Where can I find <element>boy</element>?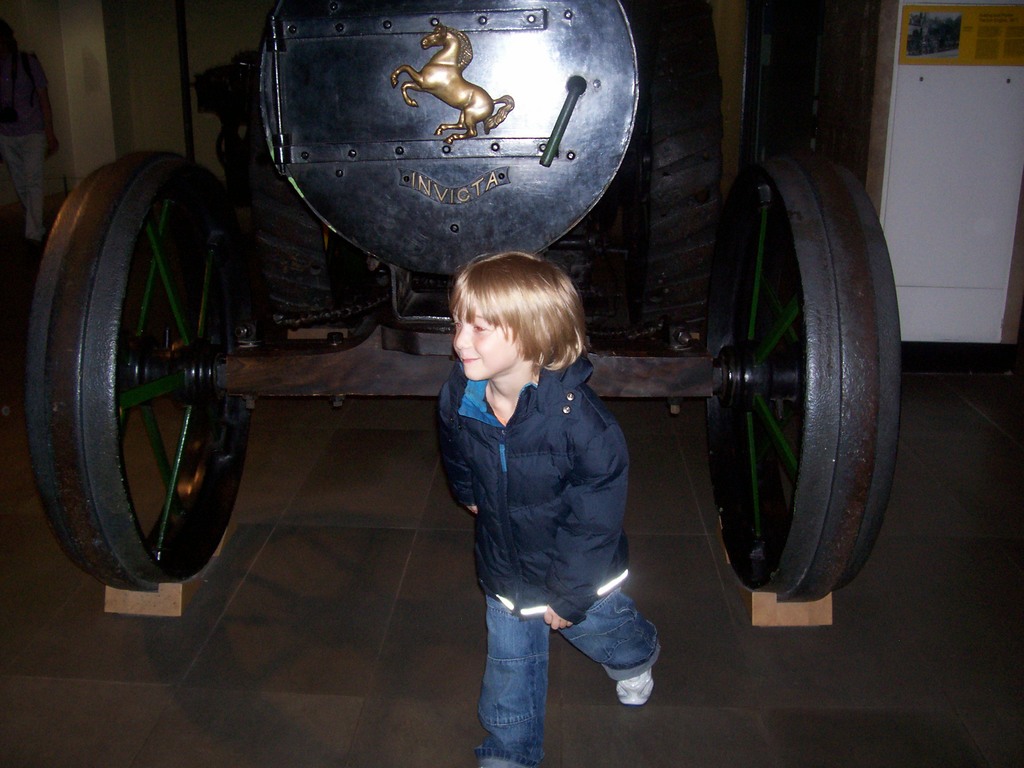
You can find it at locate(436, 252, 662, 767).
